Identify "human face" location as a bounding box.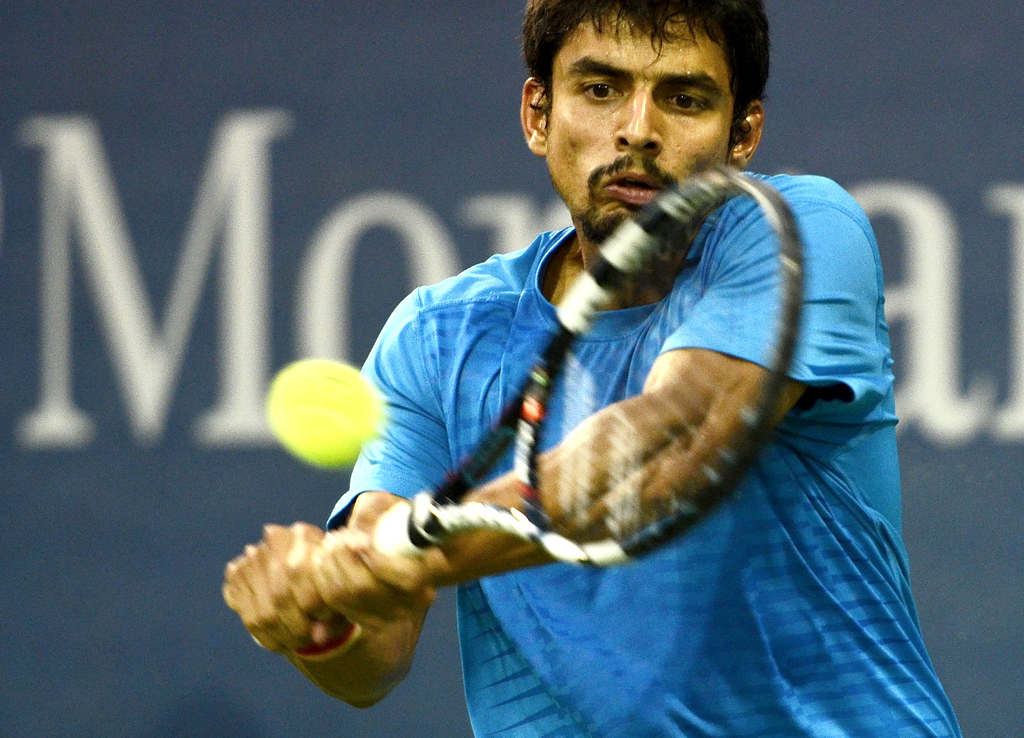
Rect(541, 6, 737, 241).
